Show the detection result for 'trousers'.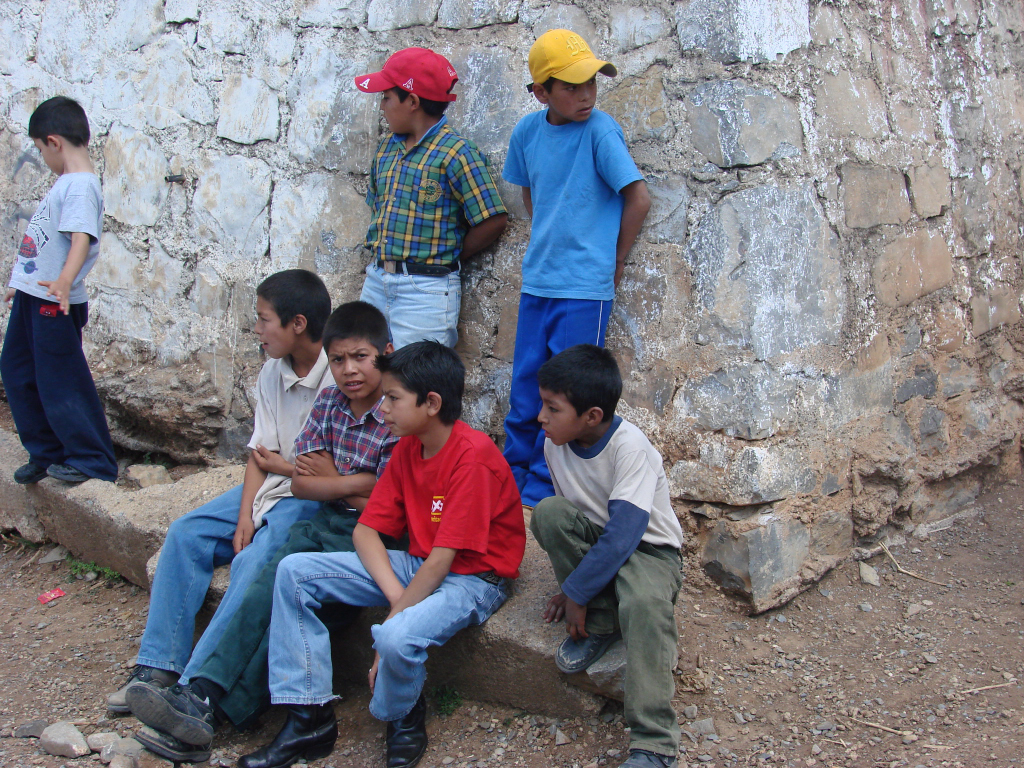
select_region(10, 302, 104, 481).
